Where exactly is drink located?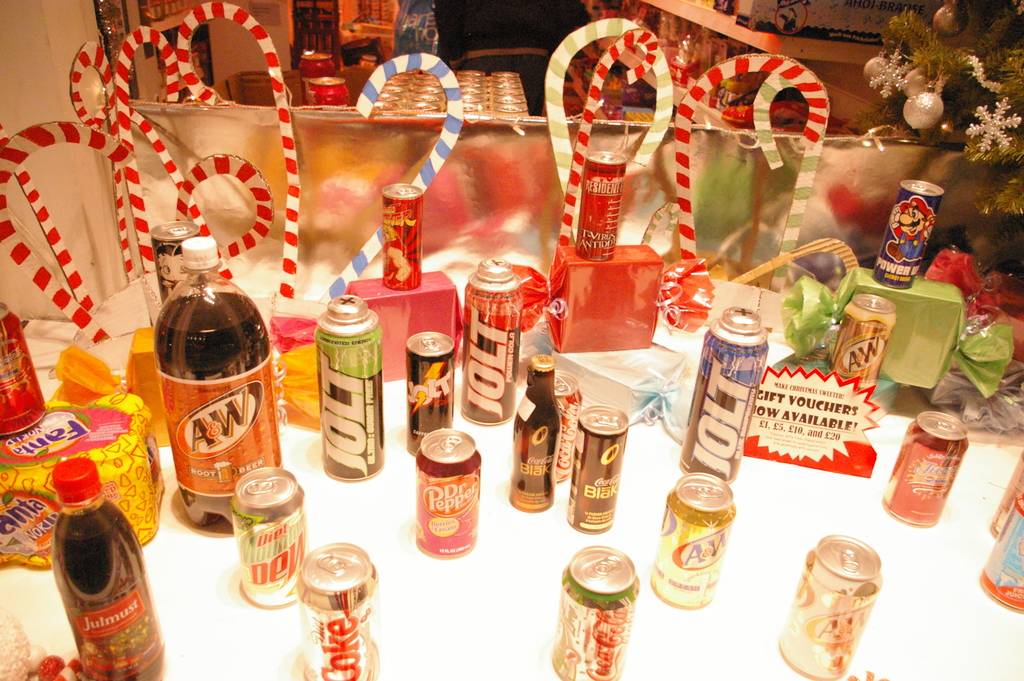
Its bounding box is locate(299, 51, 339, 104).
